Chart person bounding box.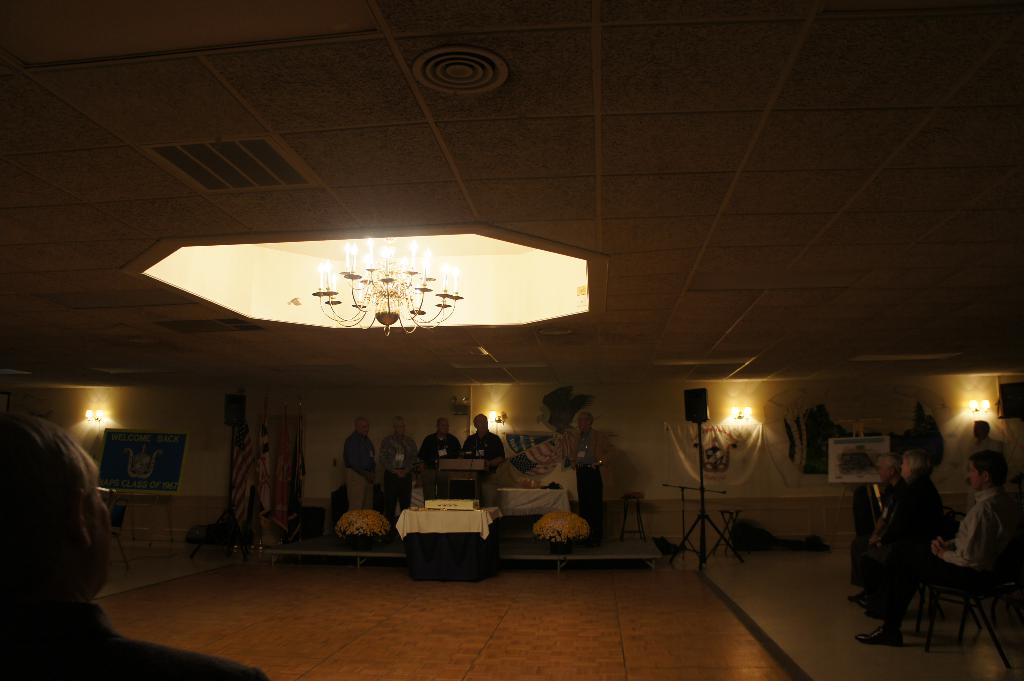
Charted: x1=343, y1=418, x2=379, y2=511.
